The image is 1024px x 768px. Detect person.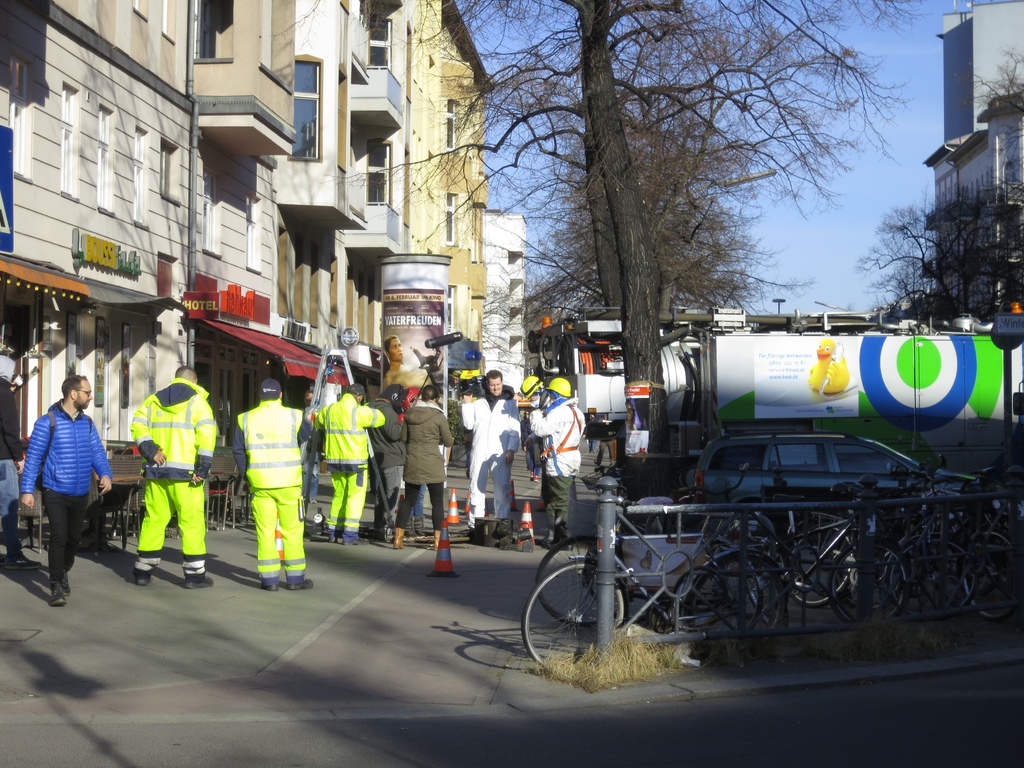
Detection: <box>20,375,113,609</box>.
